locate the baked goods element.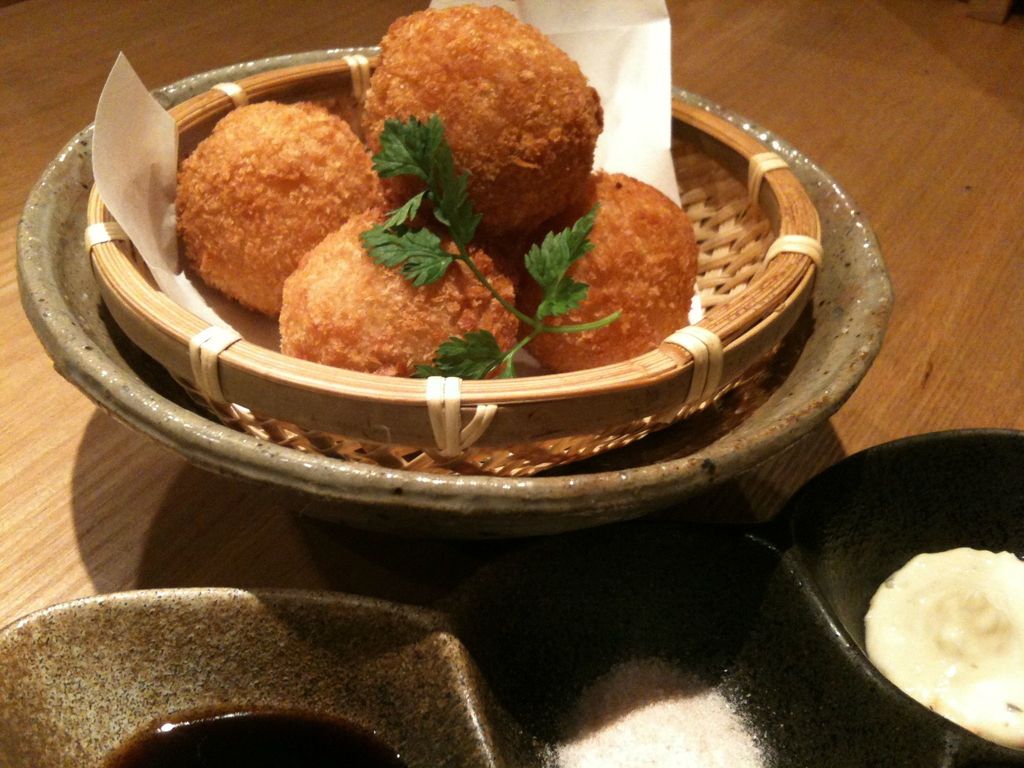
Element bbox: bbox=[495, 172, 703, 373].
